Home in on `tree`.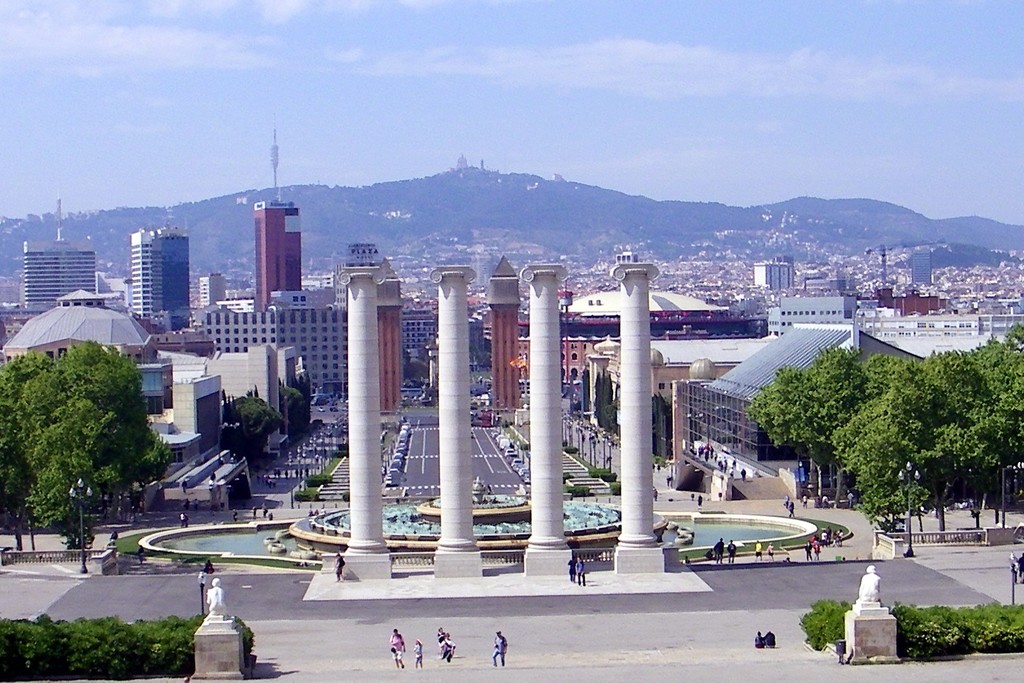
Homed in at 0 151 1022 285.
